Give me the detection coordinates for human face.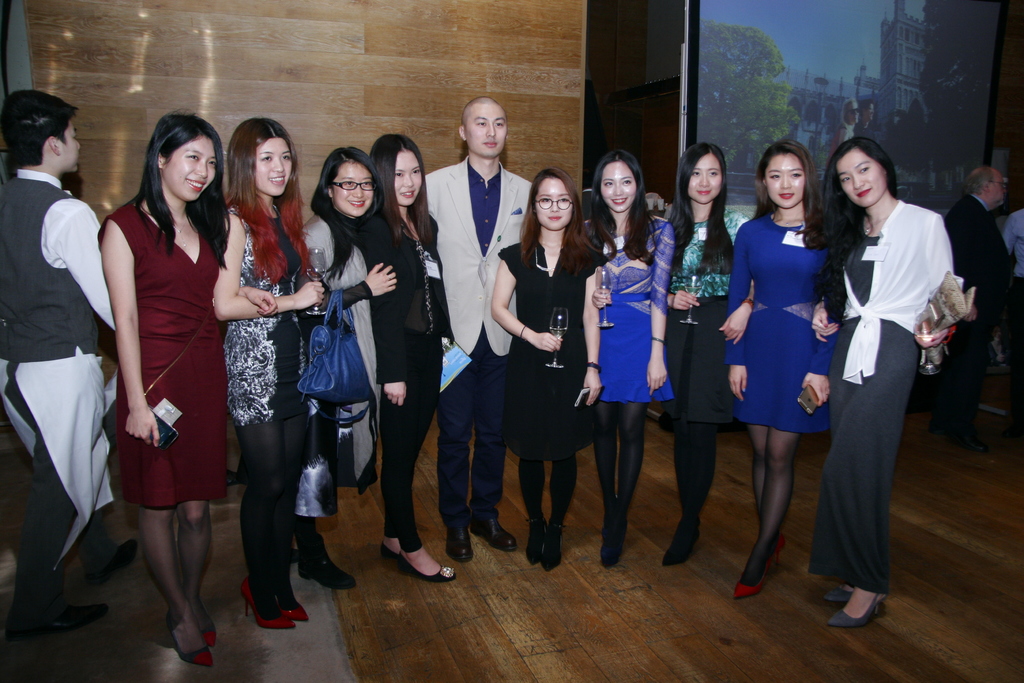
bbox(535, 173, 572, 226).
